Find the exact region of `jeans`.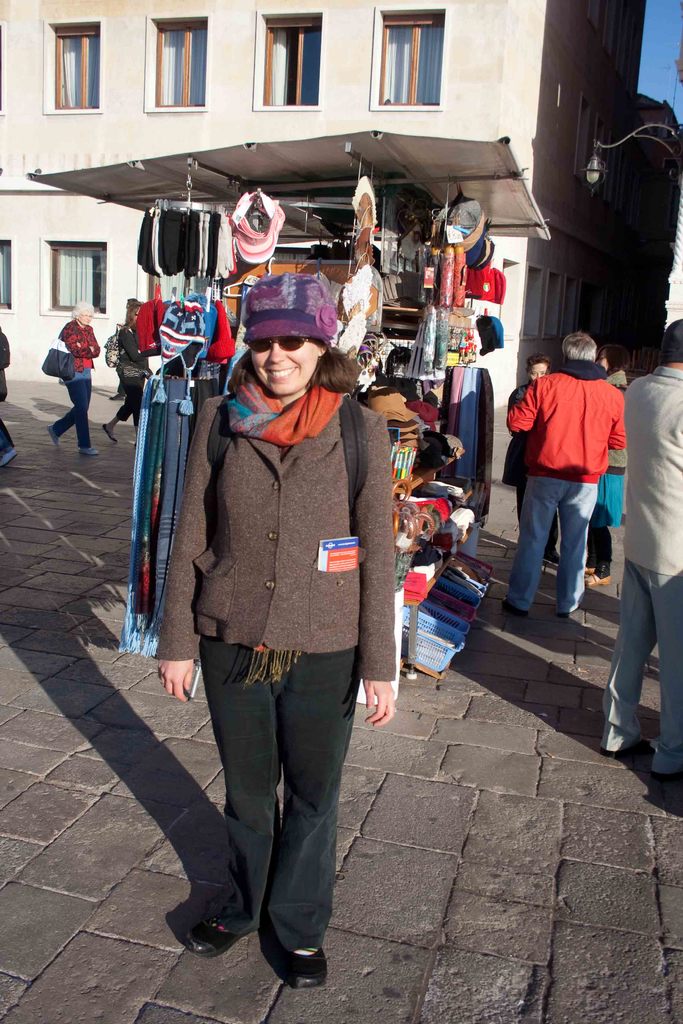
Exact region: bbox=(190, 600, 388, 959).
